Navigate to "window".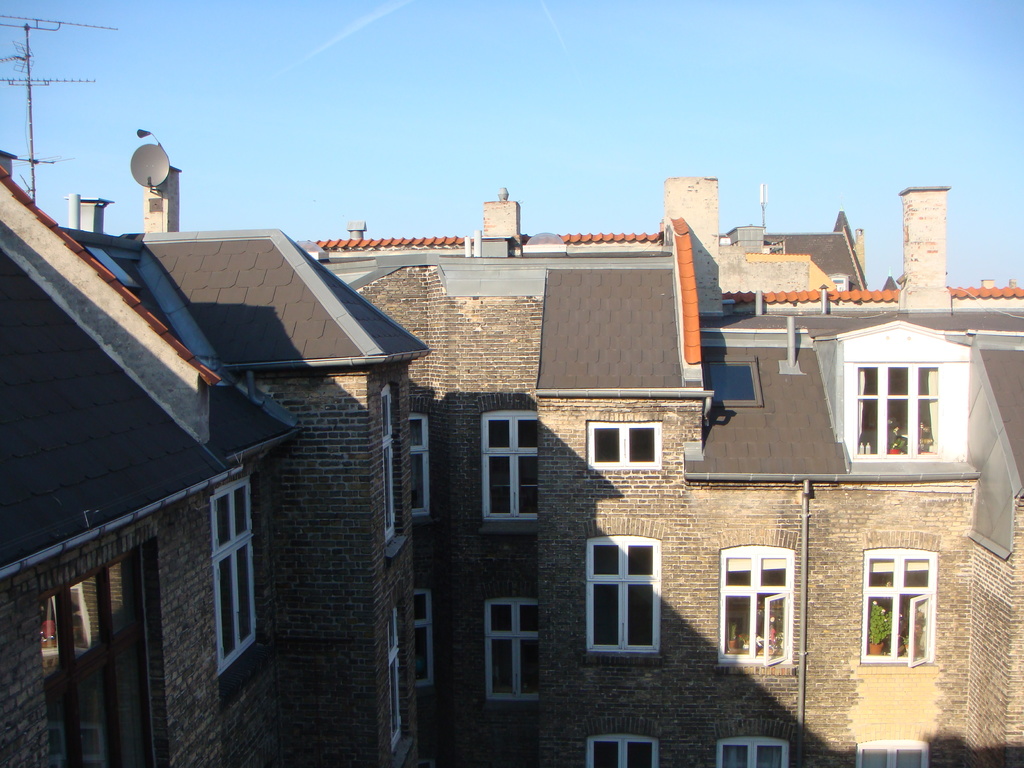
Navigation target: Rect(584, 735, 659, 767).
